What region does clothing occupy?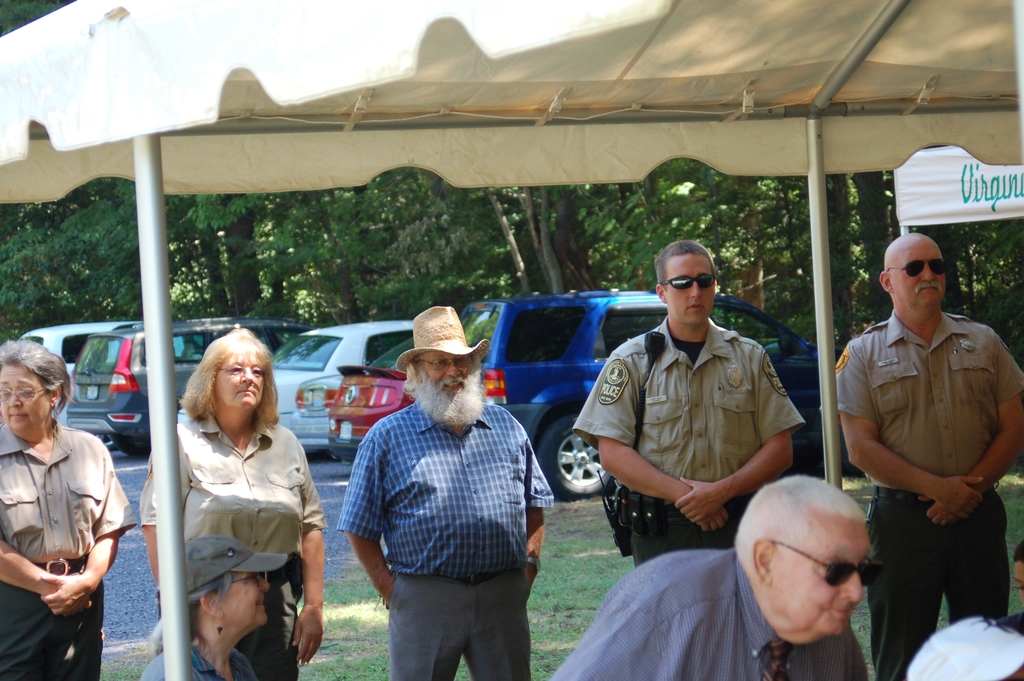
[left=858, top=490, right=1014, bottom=680].
